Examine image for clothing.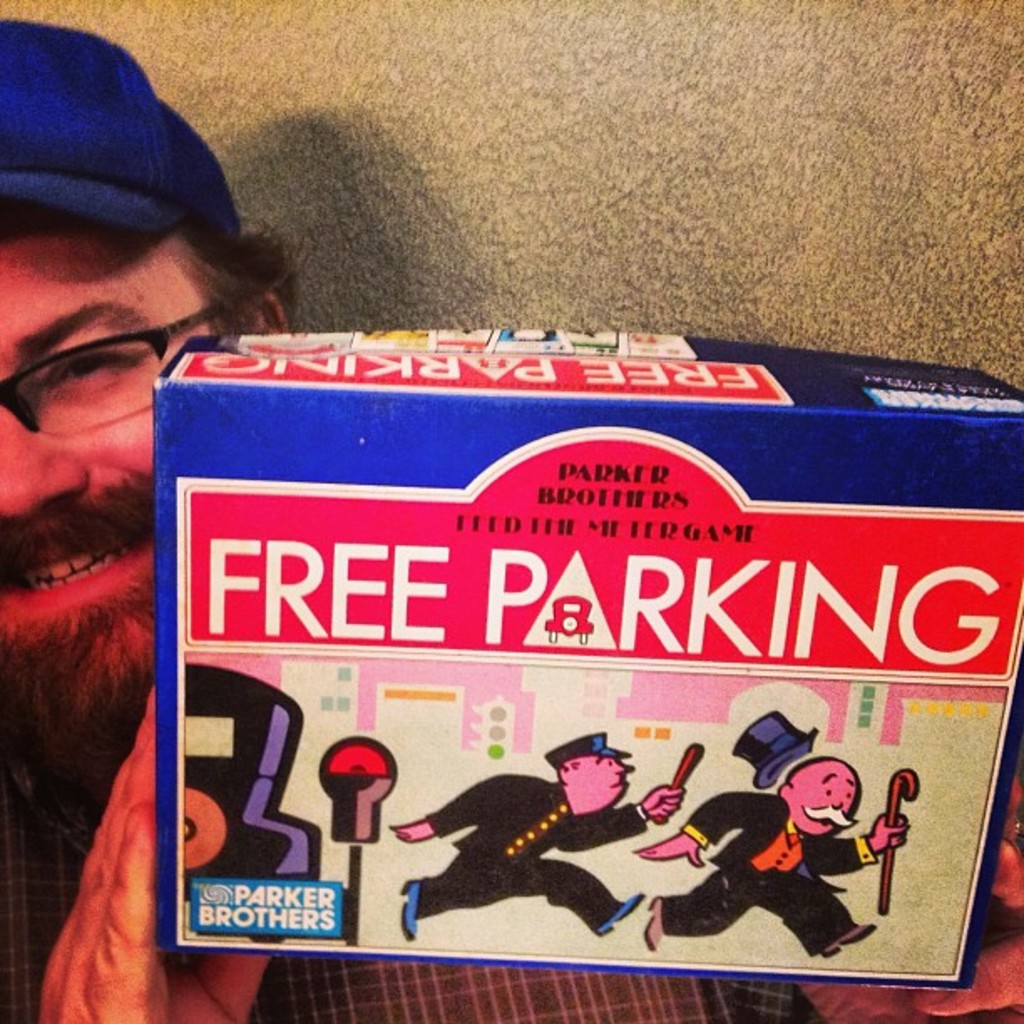
Examination result: <region>0, 756, 788, 1022</region>.
